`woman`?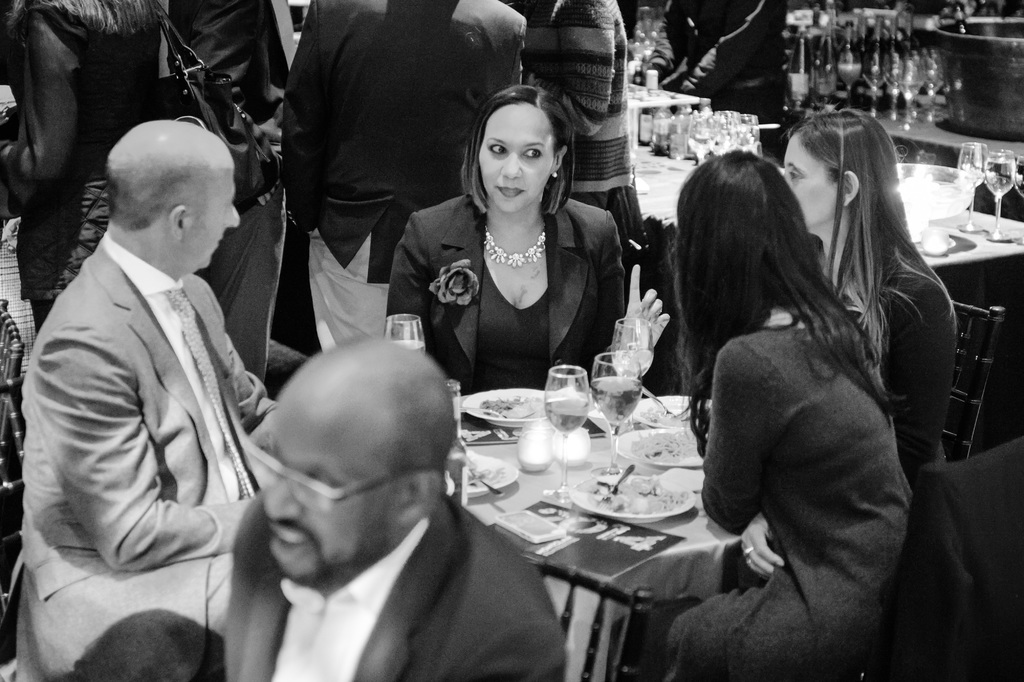
x1=0, y1=0, x2=168, y2=309
